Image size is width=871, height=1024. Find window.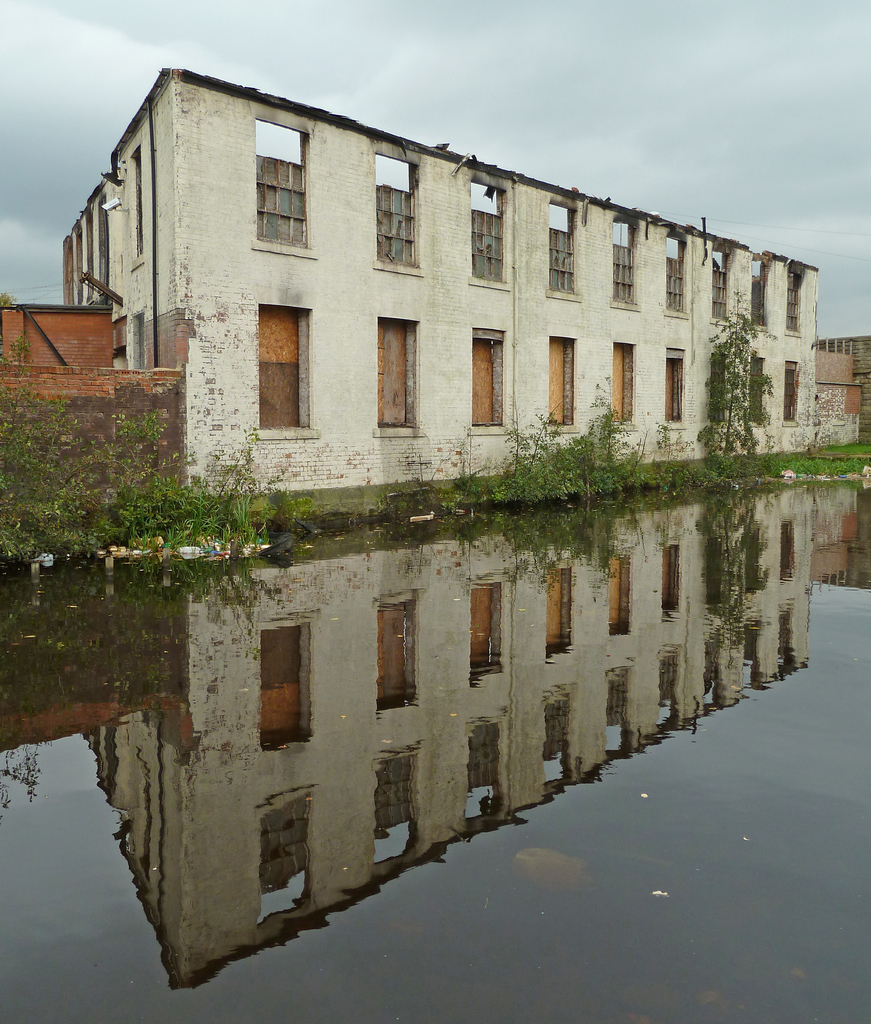
detection(781, 361, 802, 420).
